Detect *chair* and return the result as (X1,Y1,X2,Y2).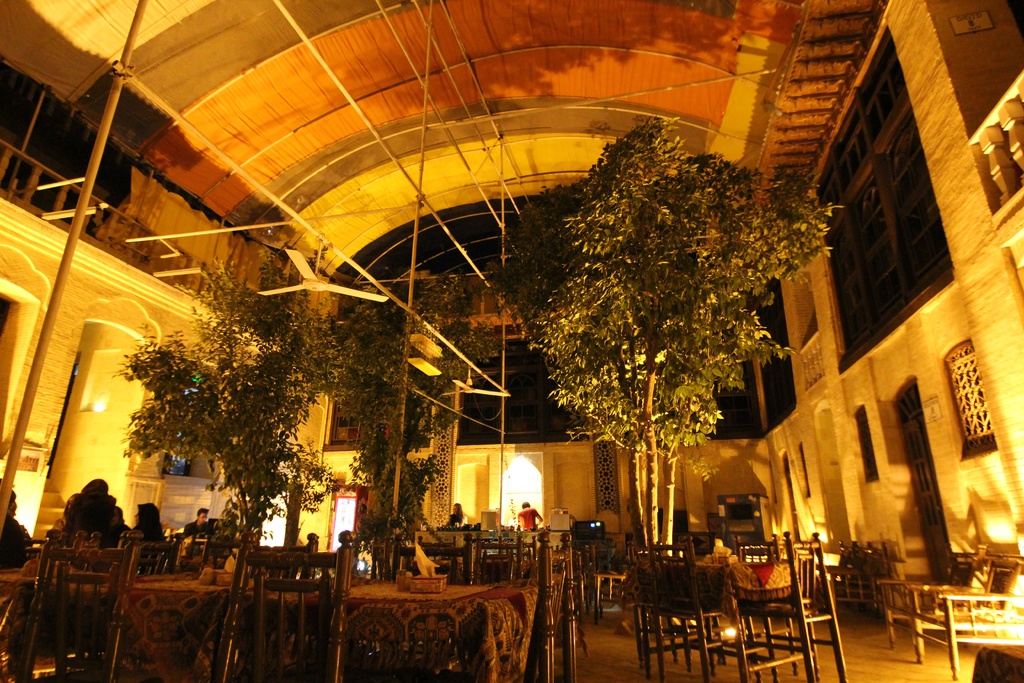
(67,534,122,577).
